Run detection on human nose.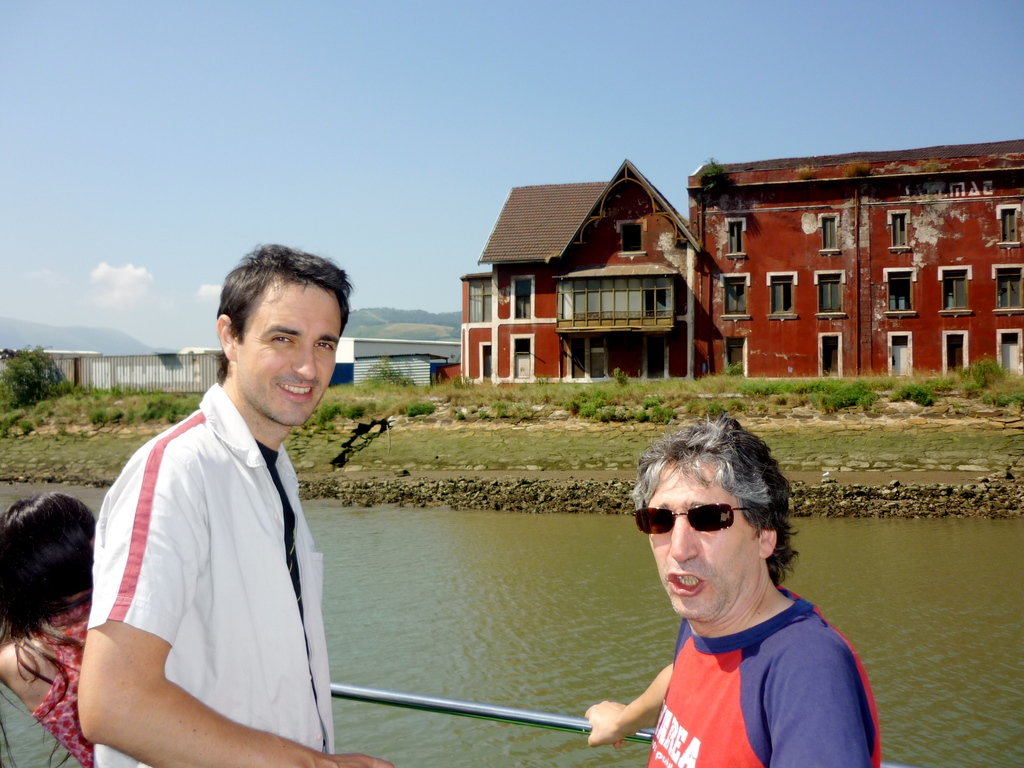
Result: box=[666, 519, 703, 559].
